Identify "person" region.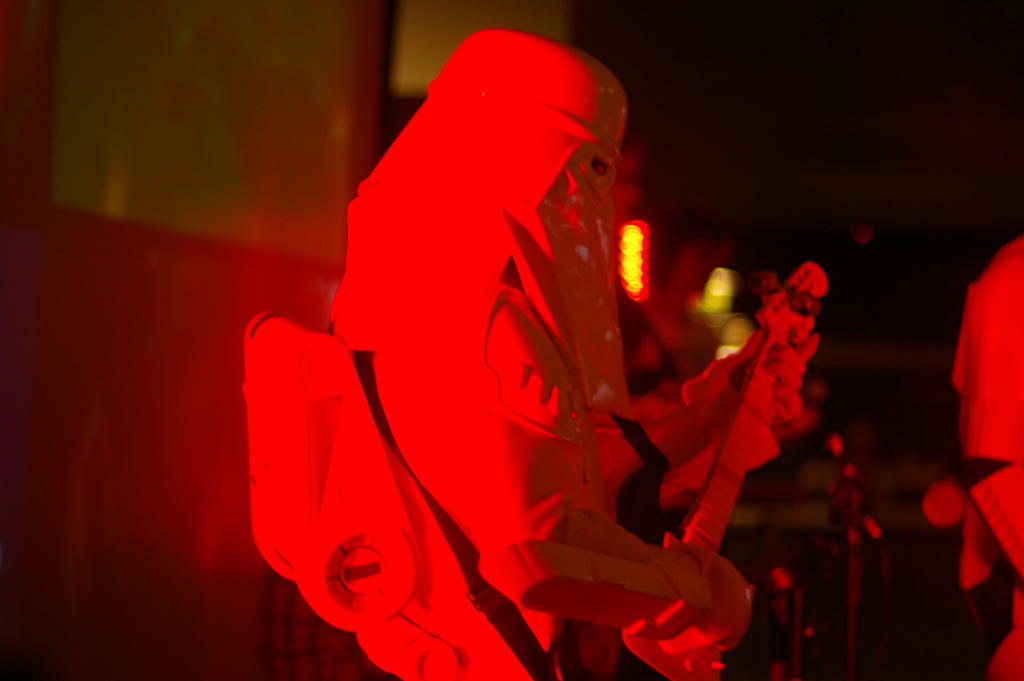
Region: 275:25:736:680.
